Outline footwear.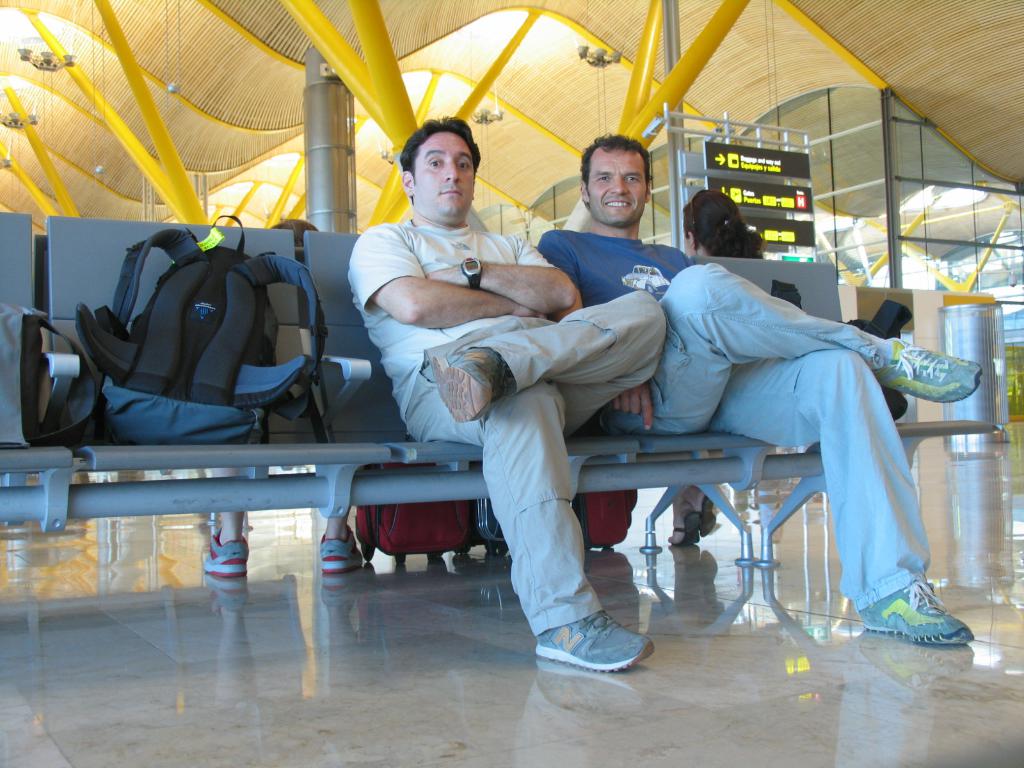
Outline: l=669, t=509, r=705, b=546.
